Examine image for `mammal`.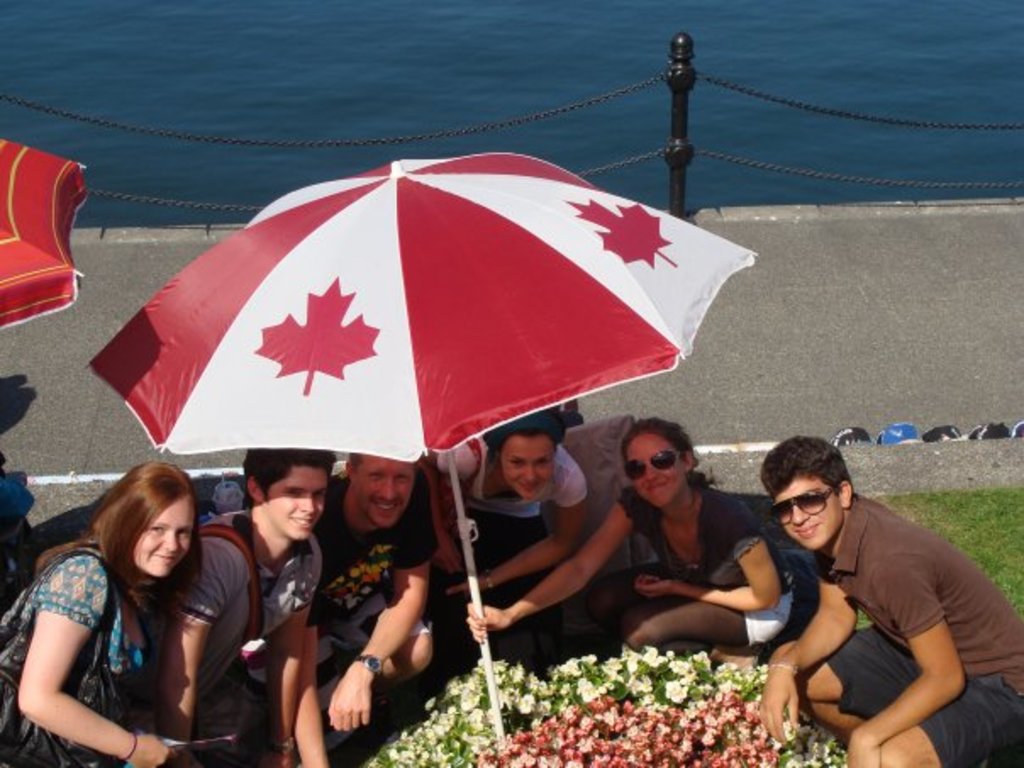
Examination result: 441/405/590/671.
